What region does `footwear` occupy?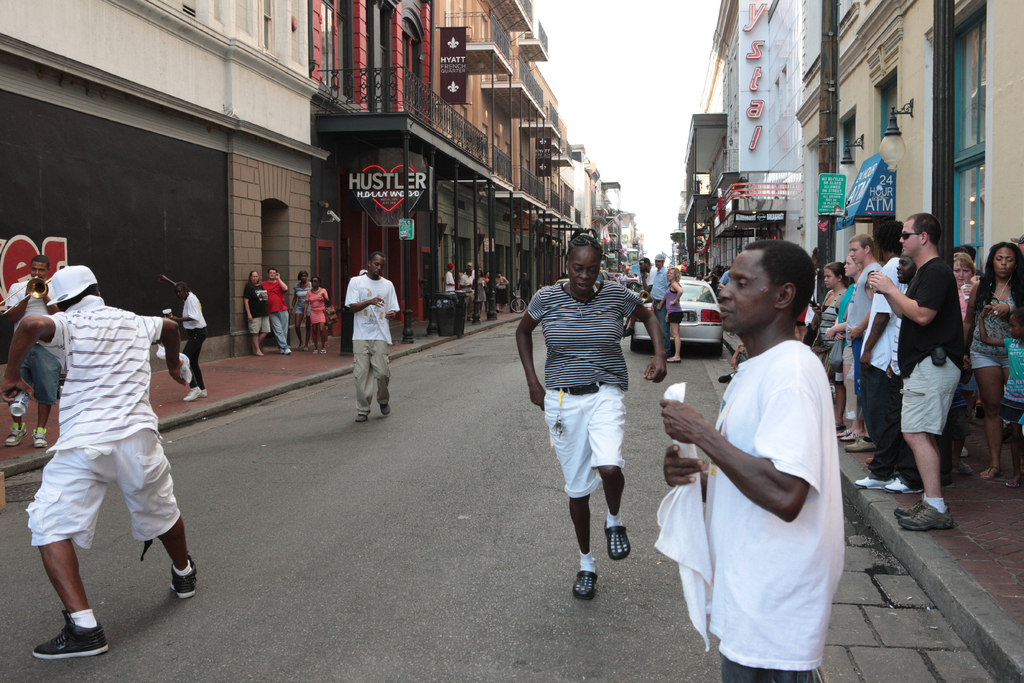
locate(980, 463, 1002, 486).
